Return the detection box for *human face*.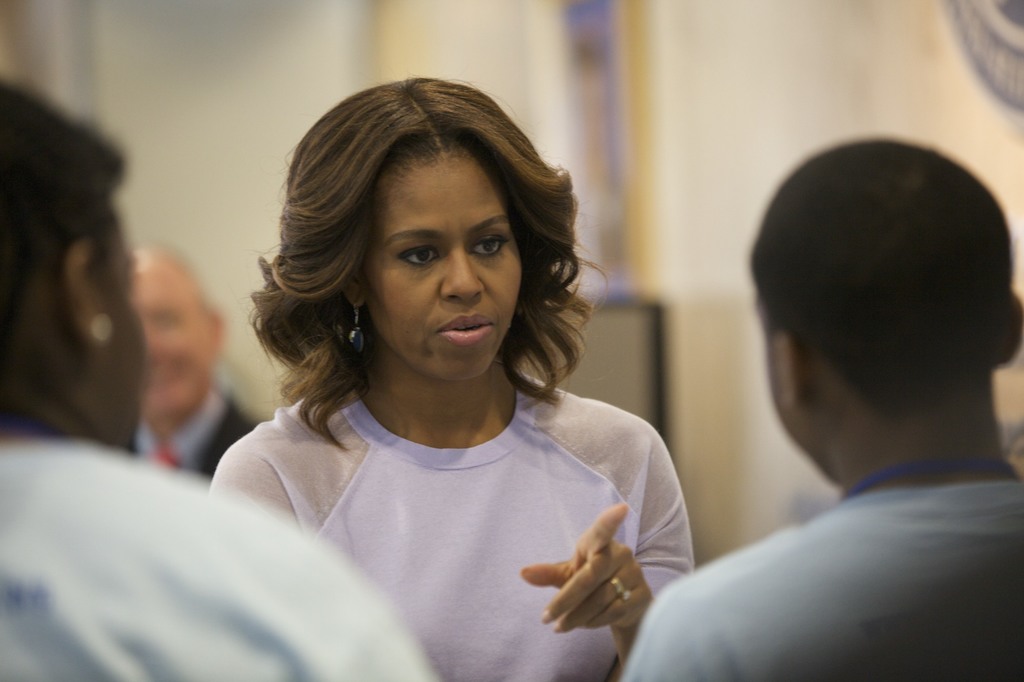
<region>355, 167, 515, 386</region>.
